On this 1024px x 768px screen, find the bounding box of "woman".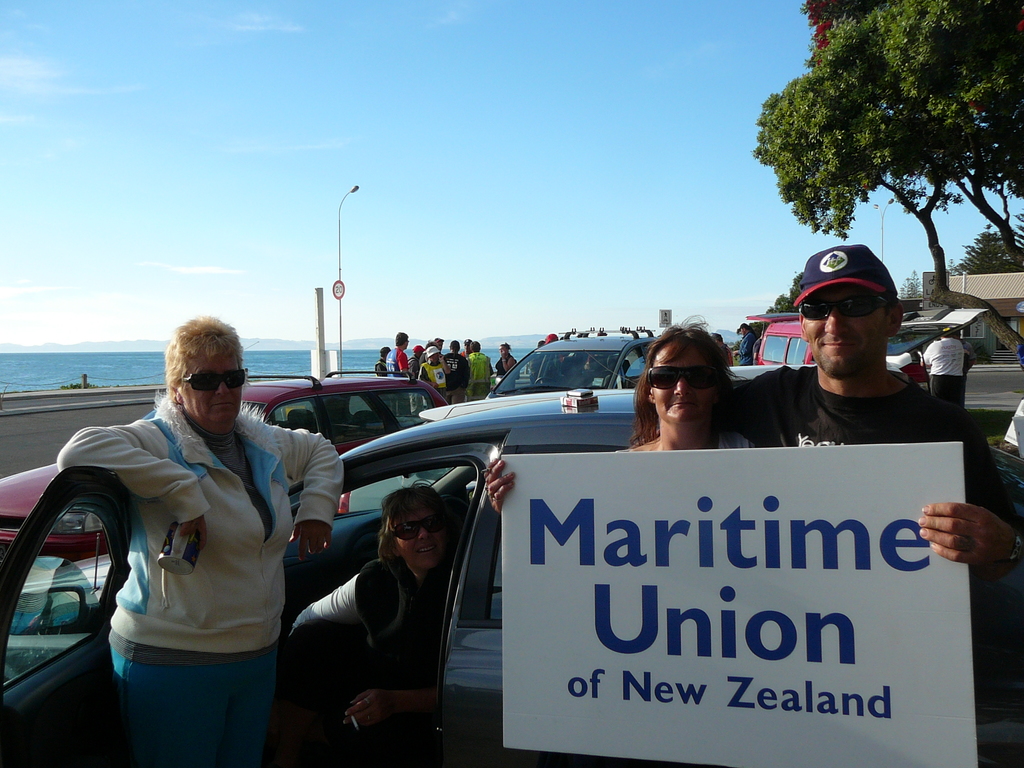
Bounding box: locate(332, 487, 465, 767).
